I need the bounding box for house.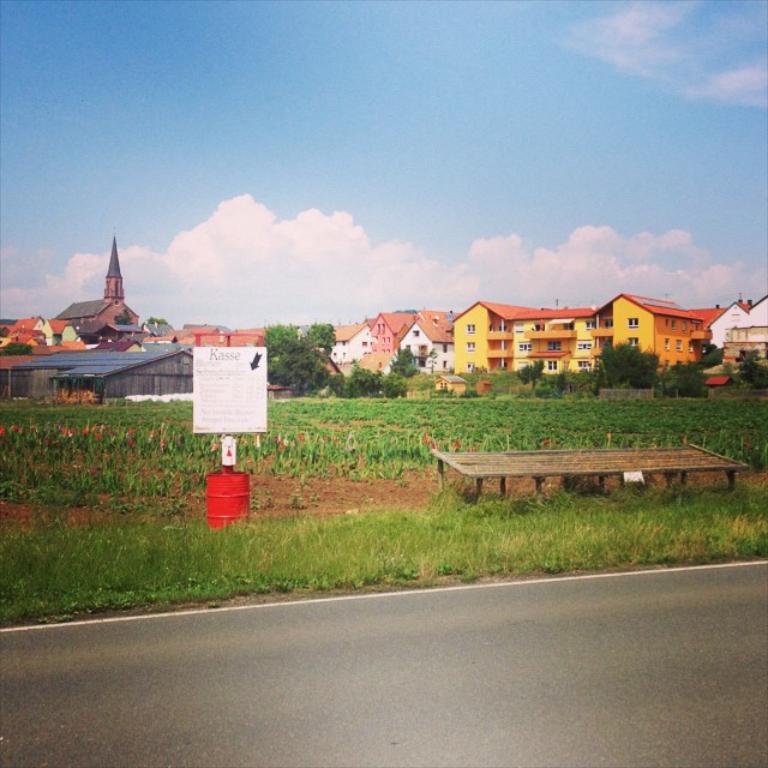
Here it is: BBox(697, 295, 767, 371).
